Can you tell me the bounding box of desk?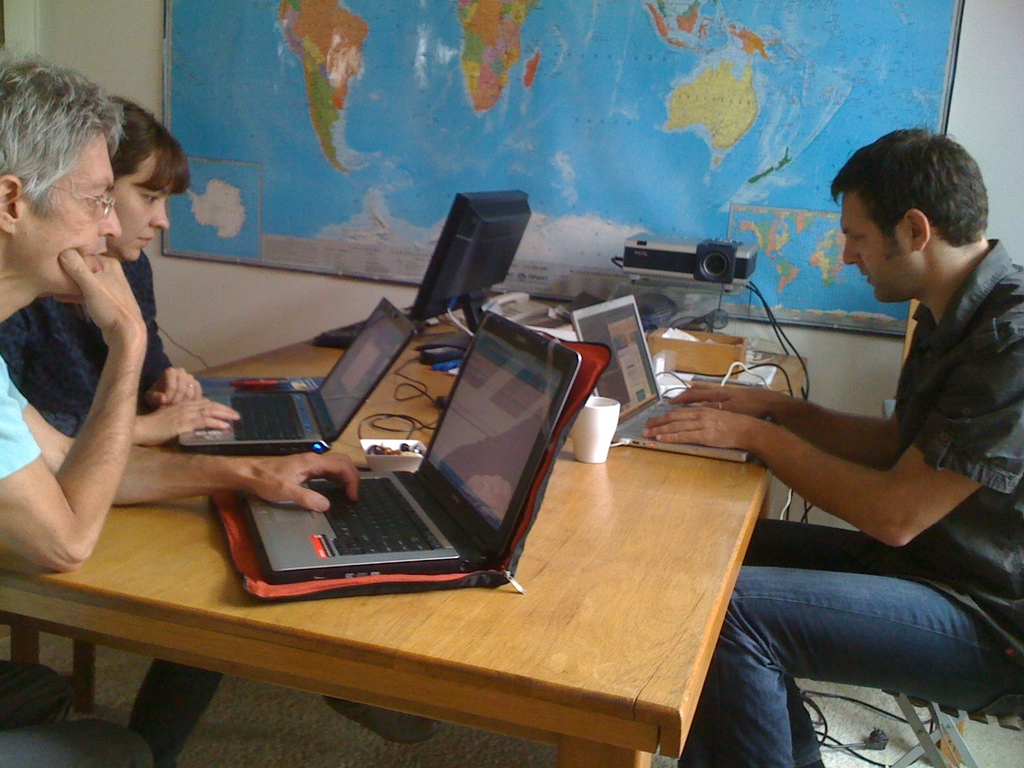
[0,305,808,767].
